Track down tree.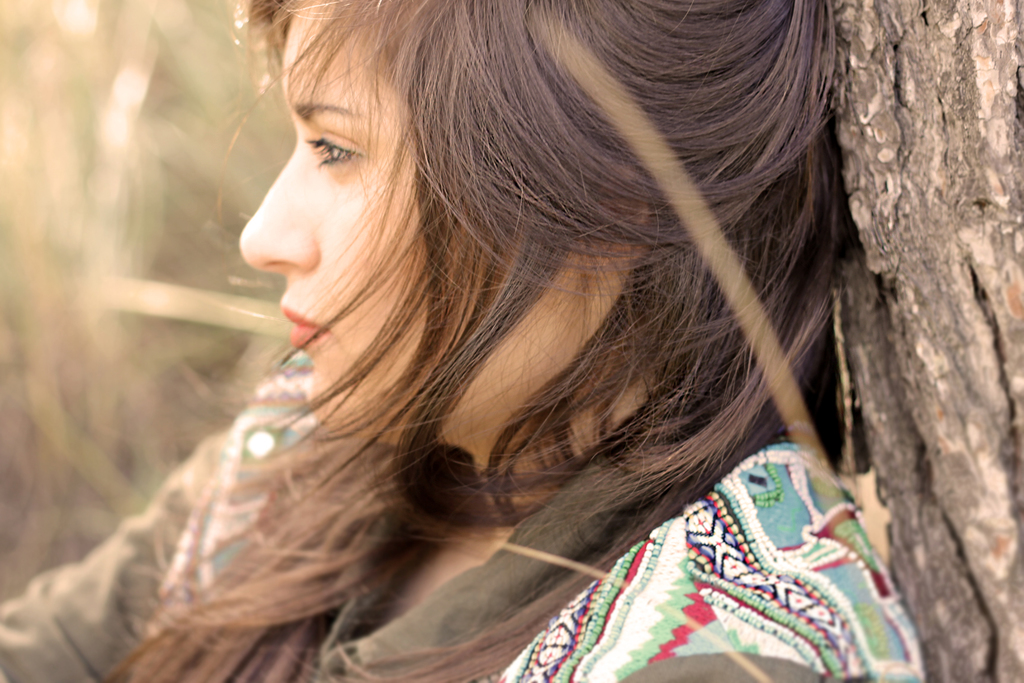
Tracked to select_region(828, 0, 1023, 682).
